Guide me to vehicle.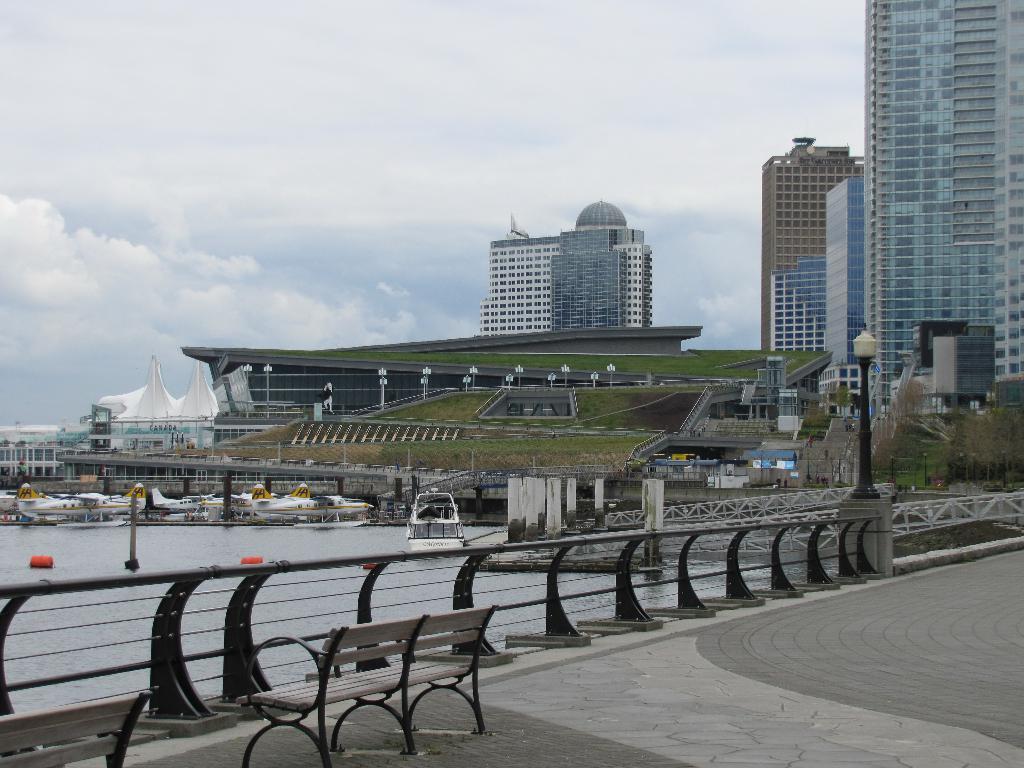
Guidance: <box>404,486,465,550</box>.
